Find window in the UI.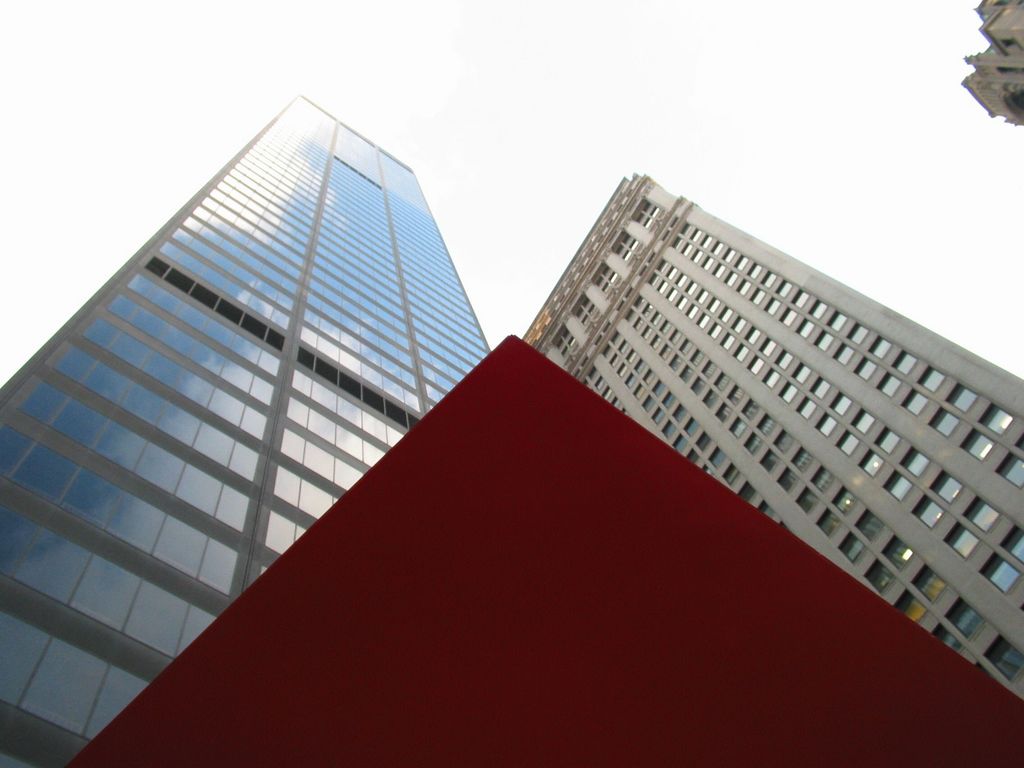
UI element at (left=732, top=256, right=749, bottom=271).
